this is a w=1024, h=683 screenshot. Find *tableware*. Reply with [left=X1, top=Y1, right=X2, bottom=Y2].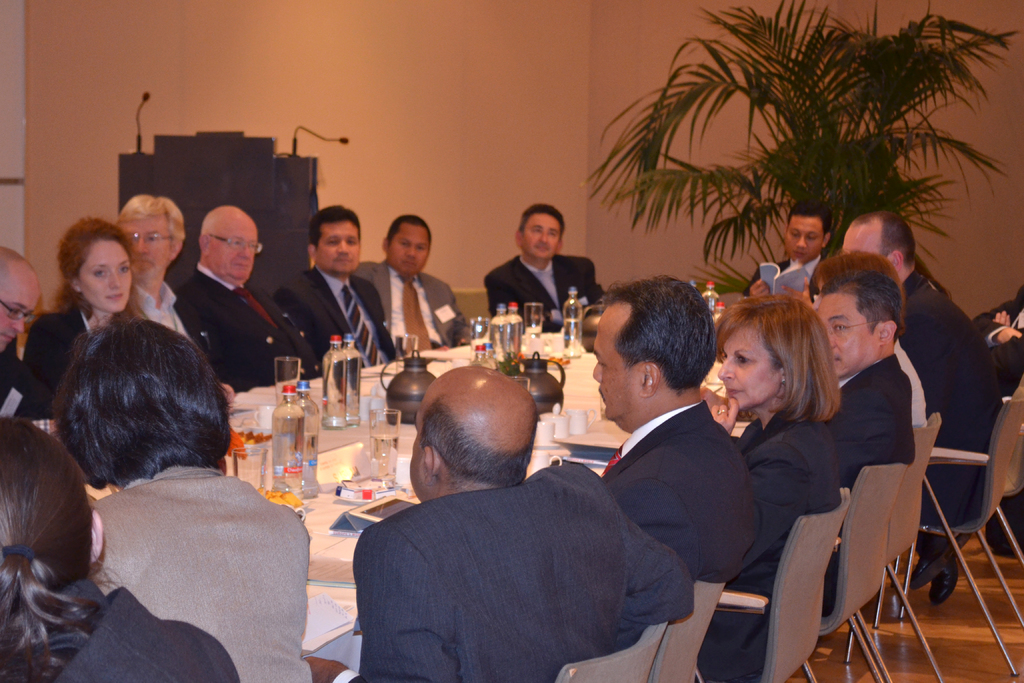
[left=515, top=352, right=563, bottom=415].
